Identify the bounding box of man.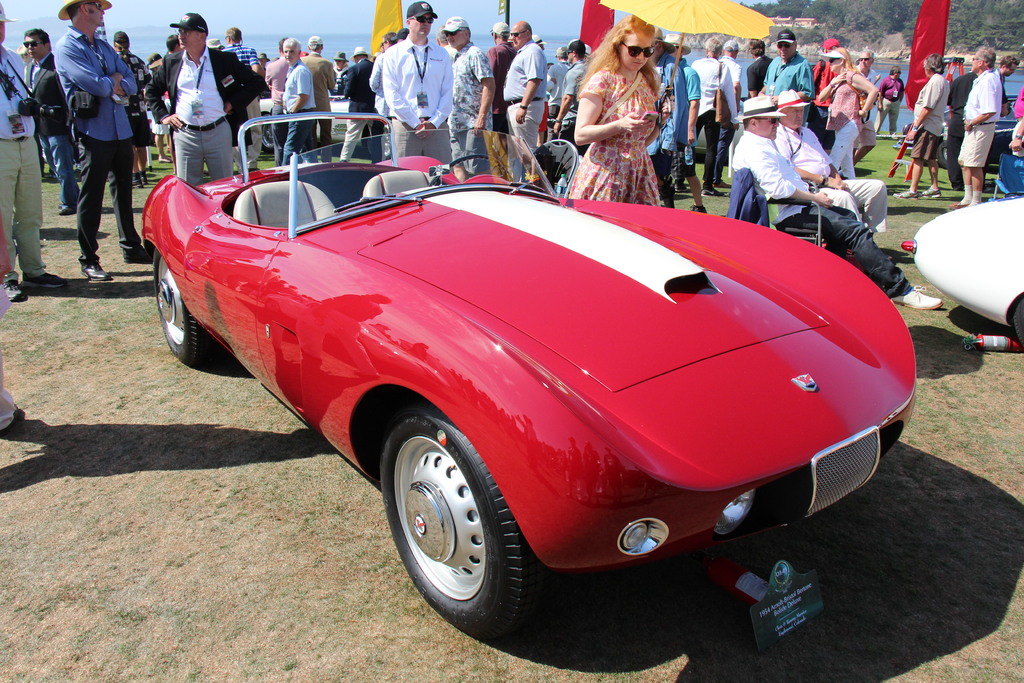
crop(144, 13, 264, 172).
